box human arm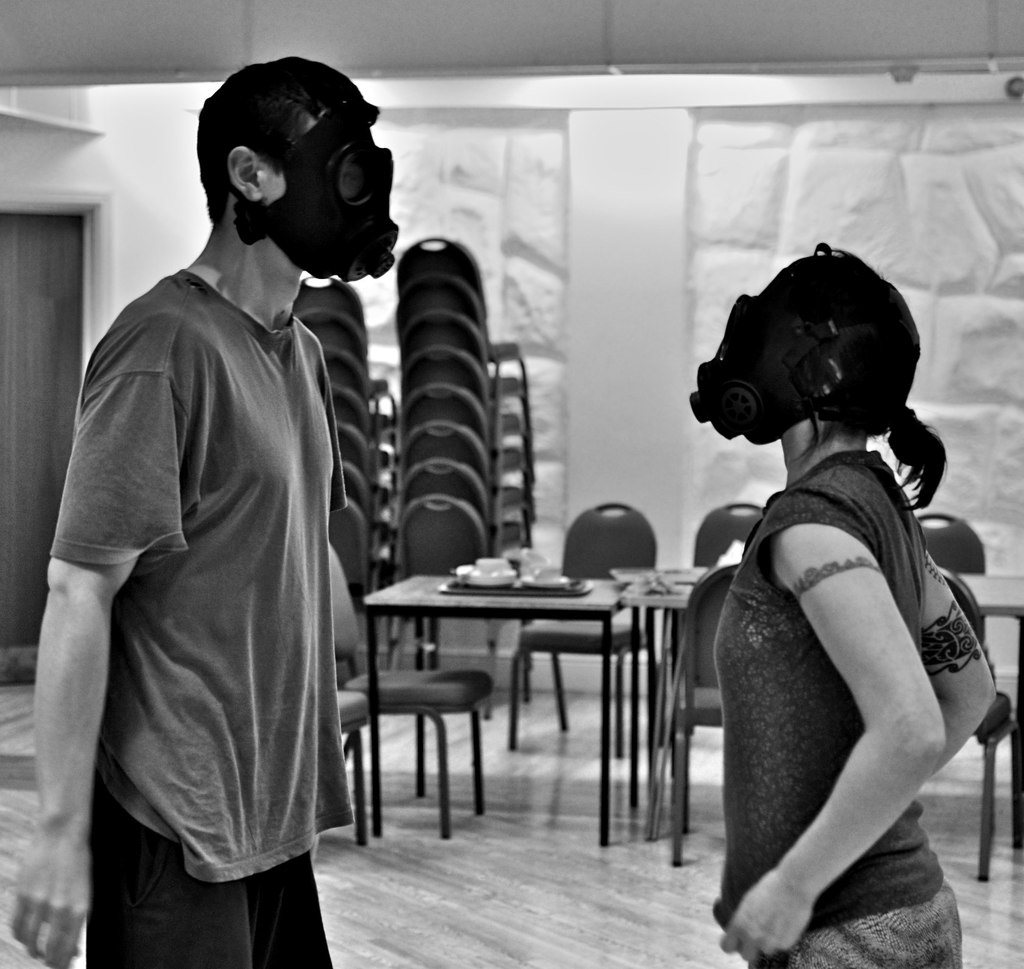
<region>4, 304, 189, 964</region>
